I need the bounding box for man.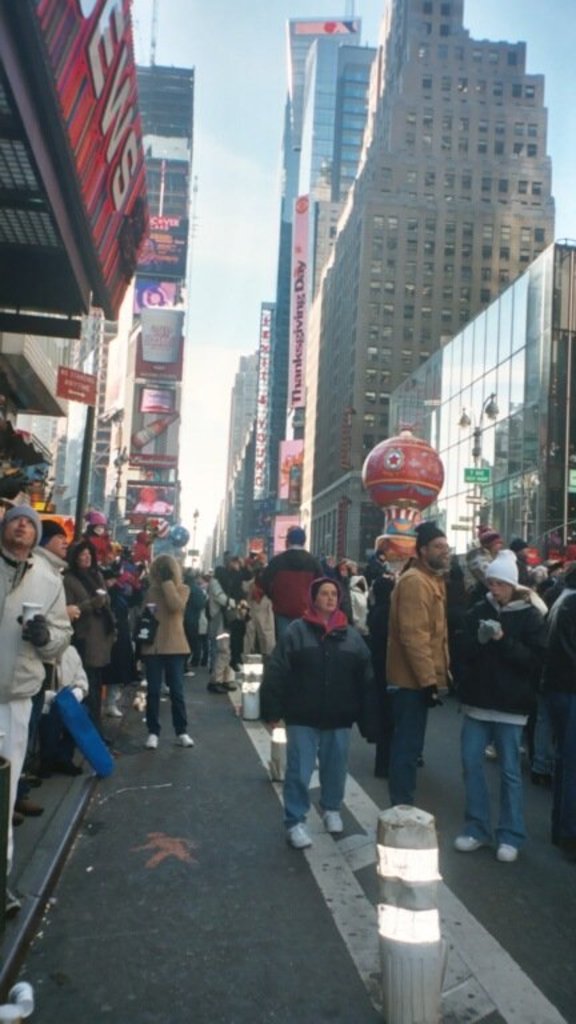
Here it is: (257,527,324,640).
